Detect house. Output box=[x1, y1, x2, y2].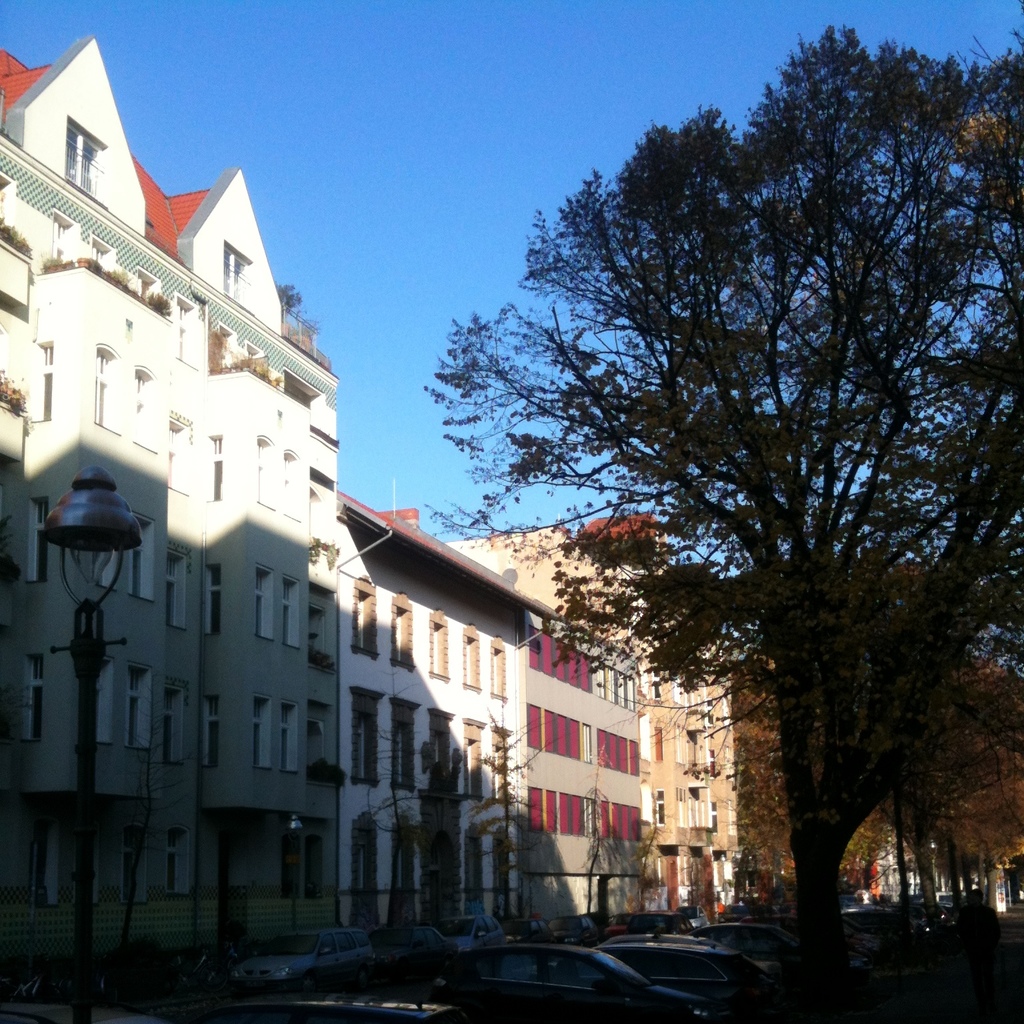
box=[322, 475, 531, 977].
